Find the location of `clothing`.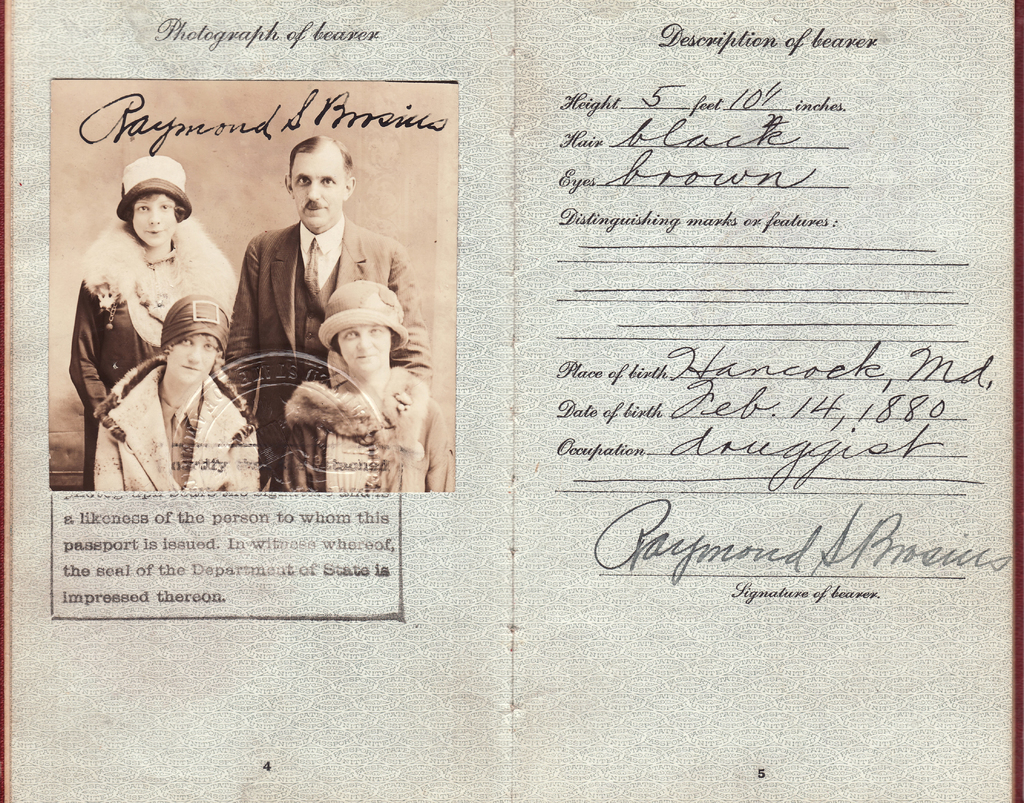
Location: <box>273,355,459,495</box>.
